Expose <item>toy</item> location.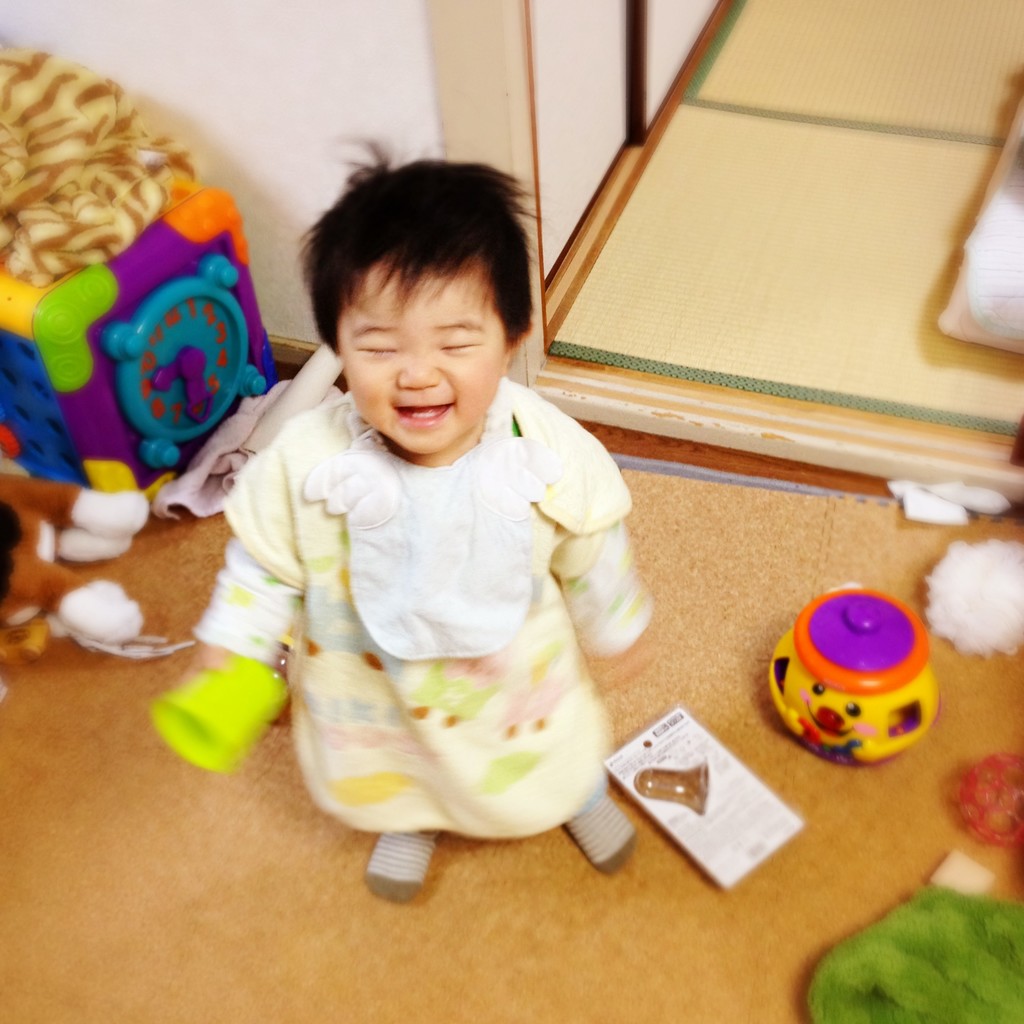
Exposed at Rect(0, 455, 145, 654).
